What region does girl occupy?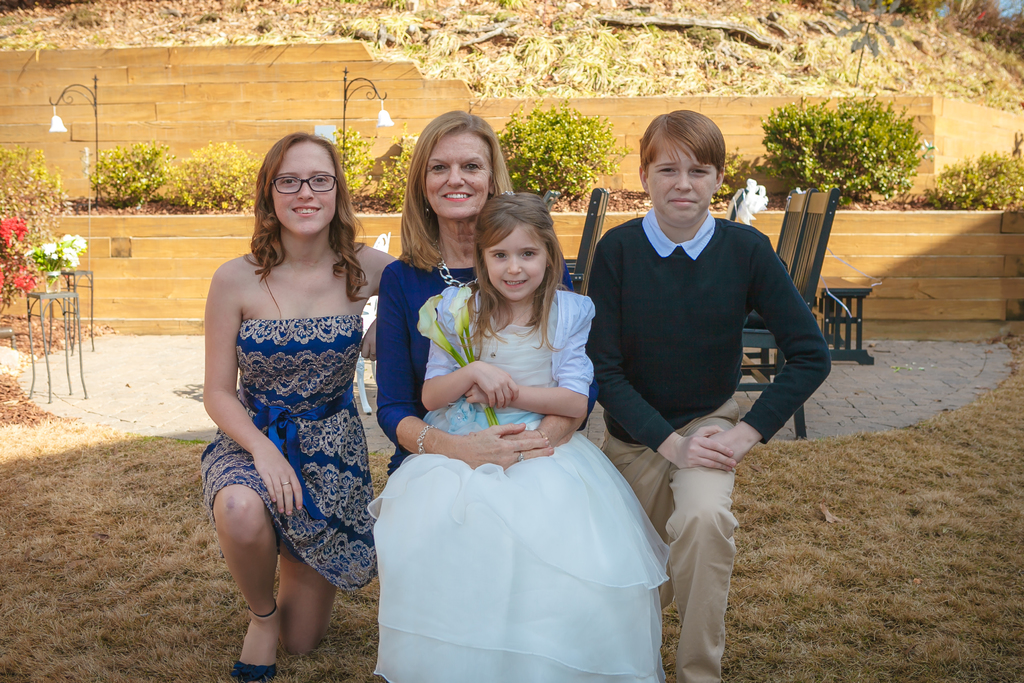
box=[369, 190, 673, 682].
